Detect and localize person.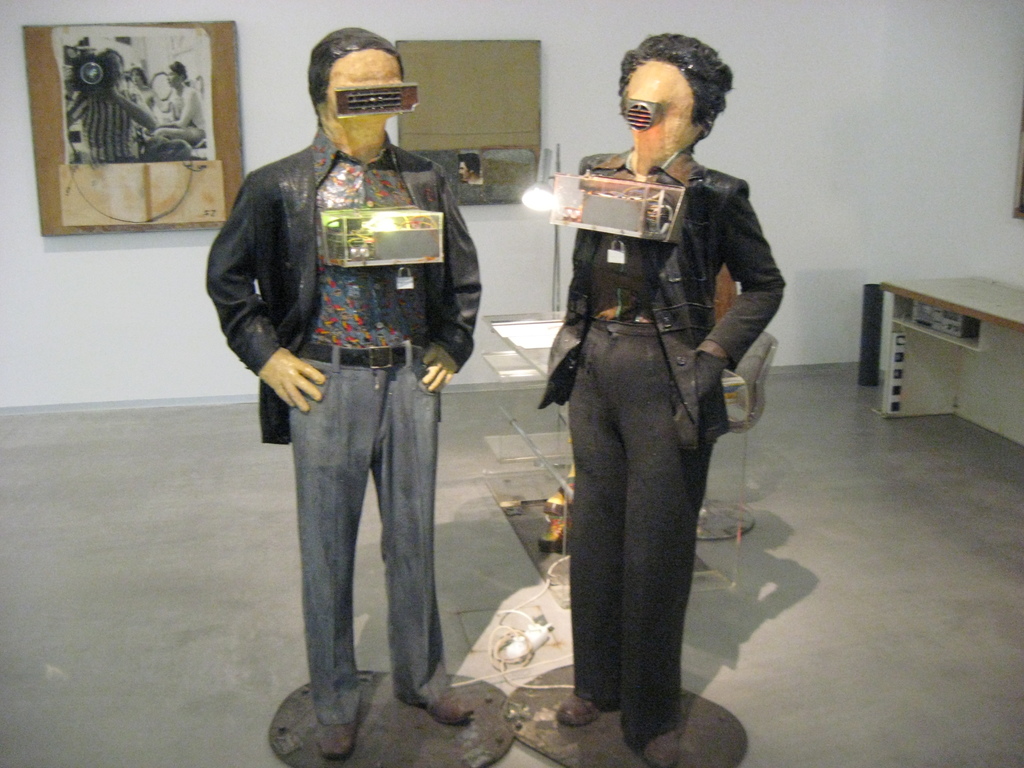
Localized at [left=67, top=46, right=157, bottom=161].
